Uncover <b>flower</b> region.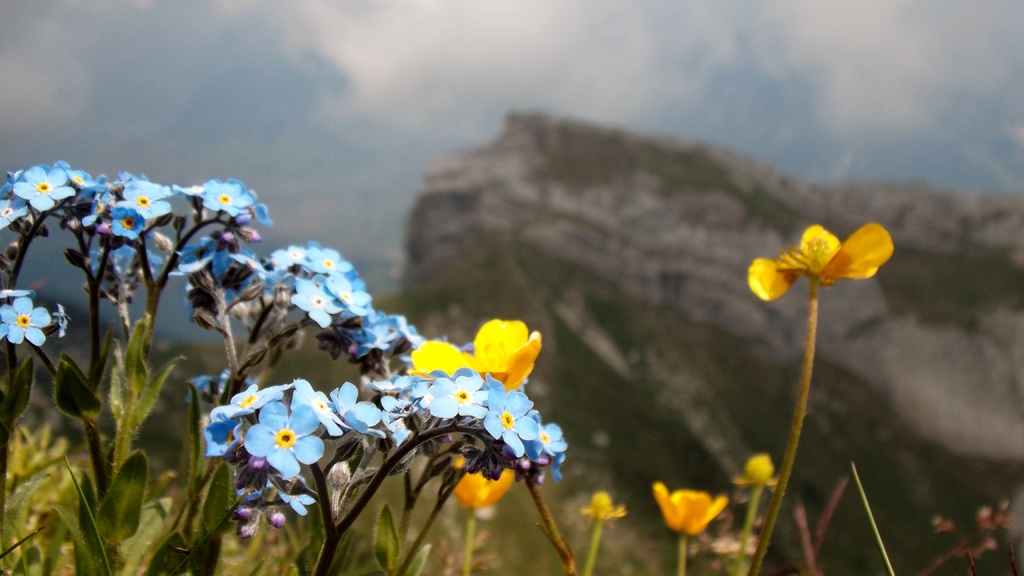
Uncovered: pyautogui.locateOnScreen(405, 315, 541, 391).
